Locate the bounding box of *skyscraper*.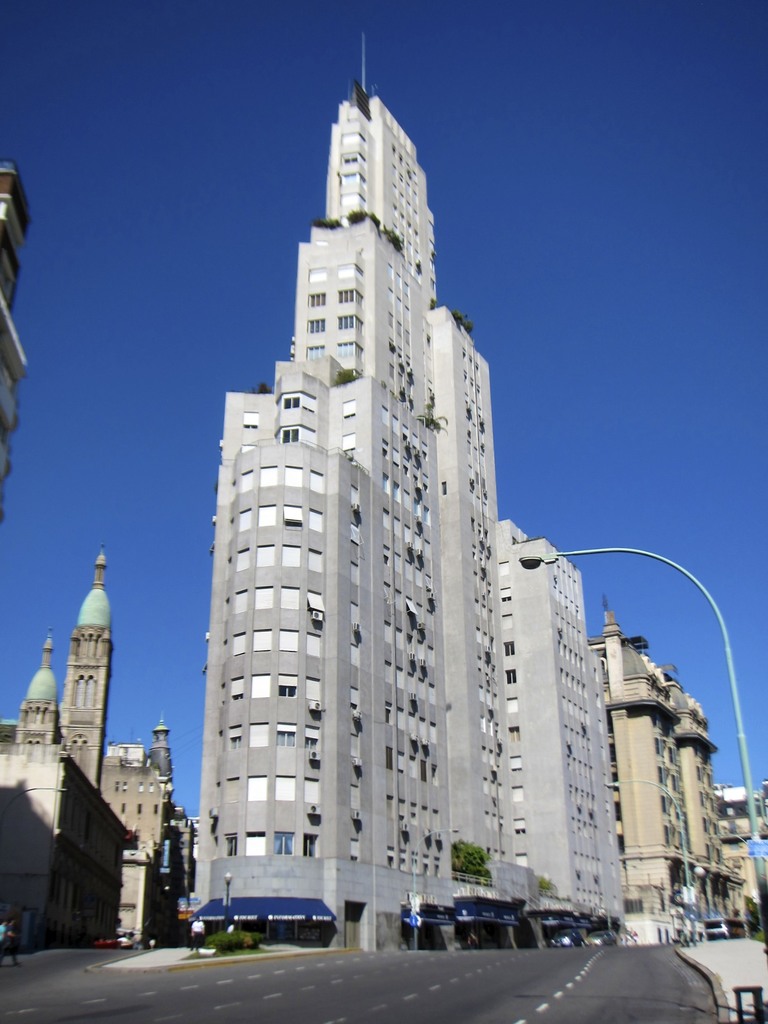
Bounding box: left=578, top=599, right=767, bottom=936.
